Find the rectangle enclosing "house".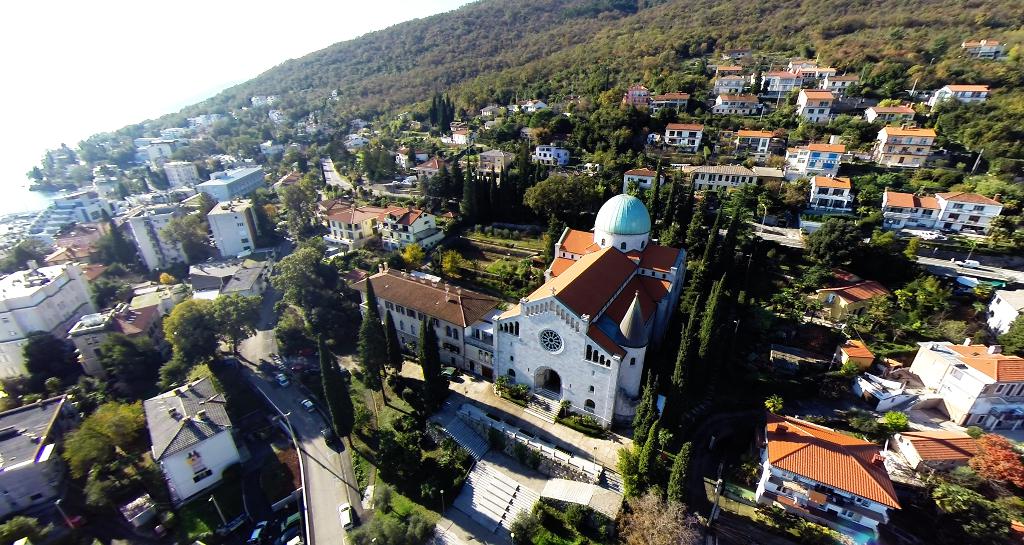
[left=204, top=195, right=264, bottom=264].
